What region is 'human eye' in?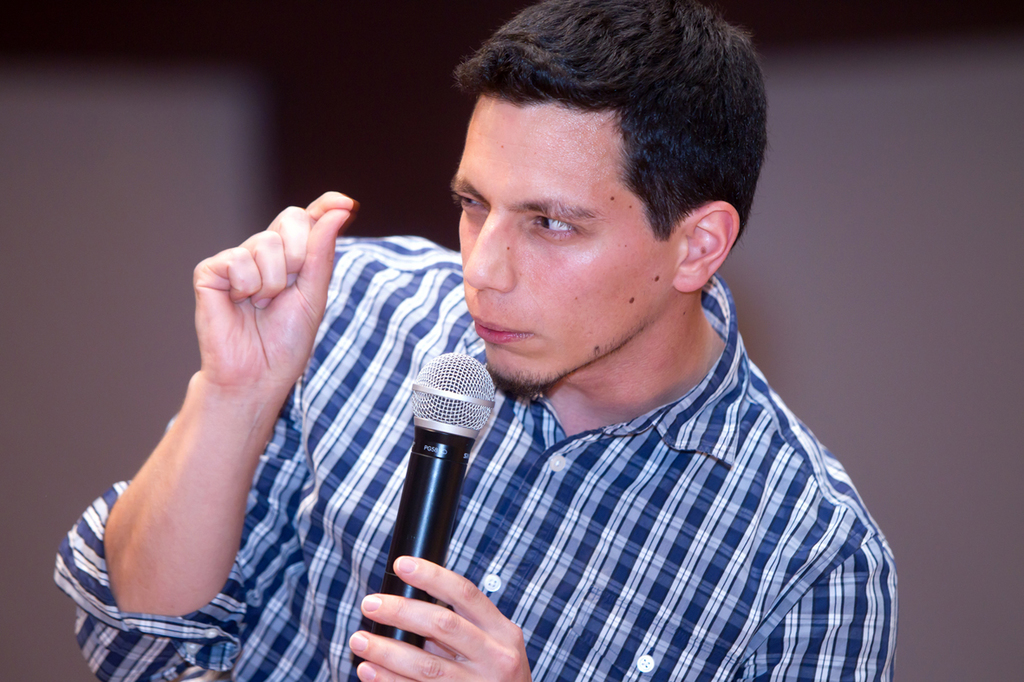
<bbox>455, 191, 488, 214</bbox>.
